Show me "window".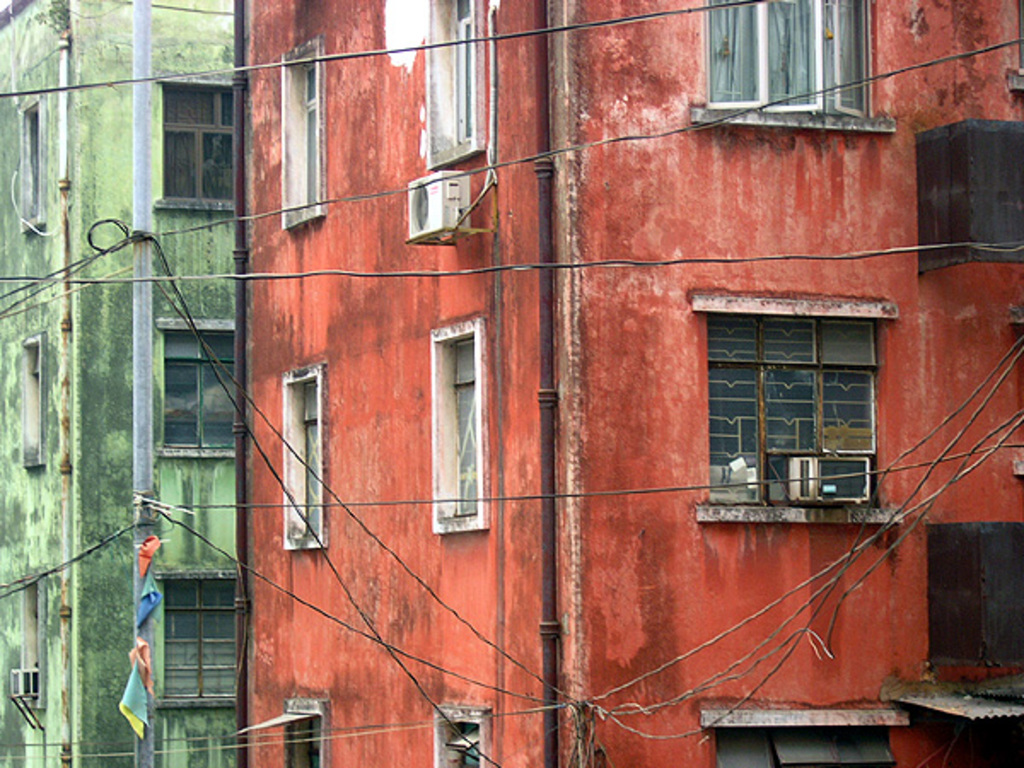
"window" is here: 282, 708, 324, 766.
